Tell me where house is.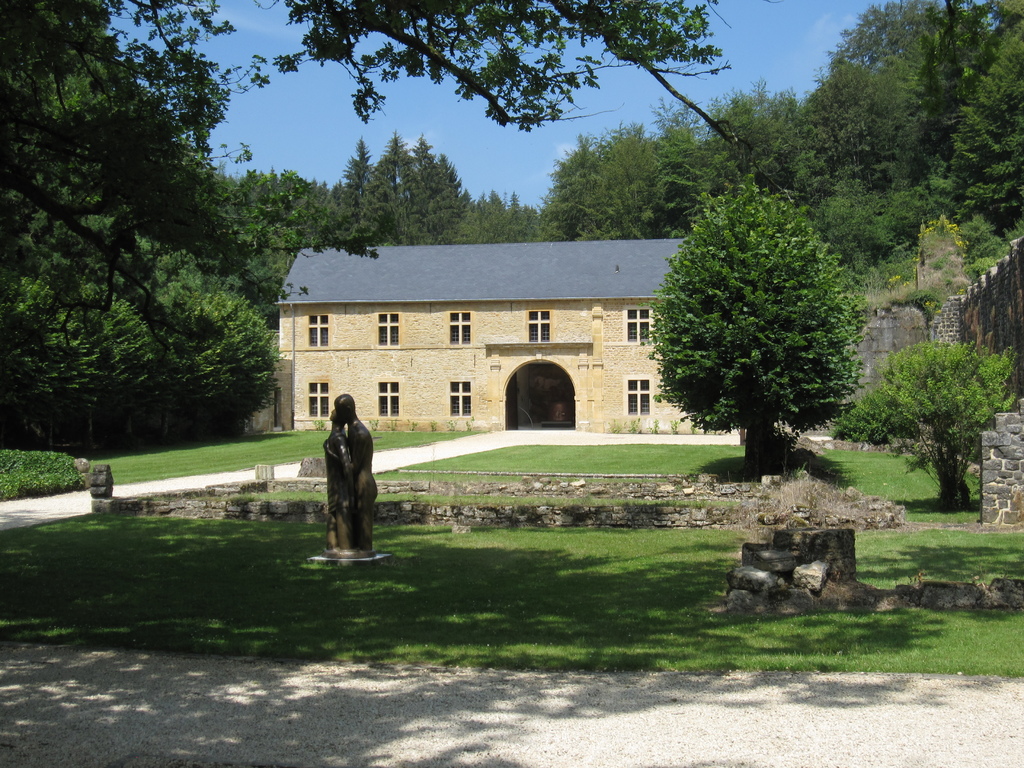
house is at box(269, 239, 726, 436).
